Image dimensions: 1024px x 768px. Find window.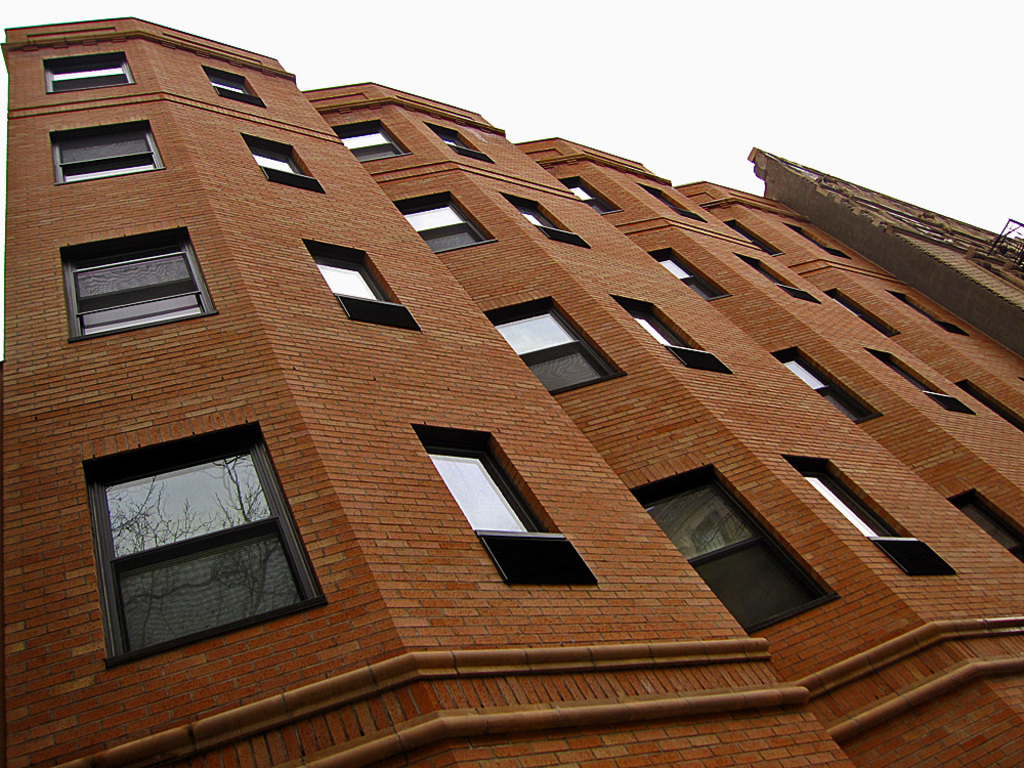
(x1=330, y1=108, x2=412, y2=168).
